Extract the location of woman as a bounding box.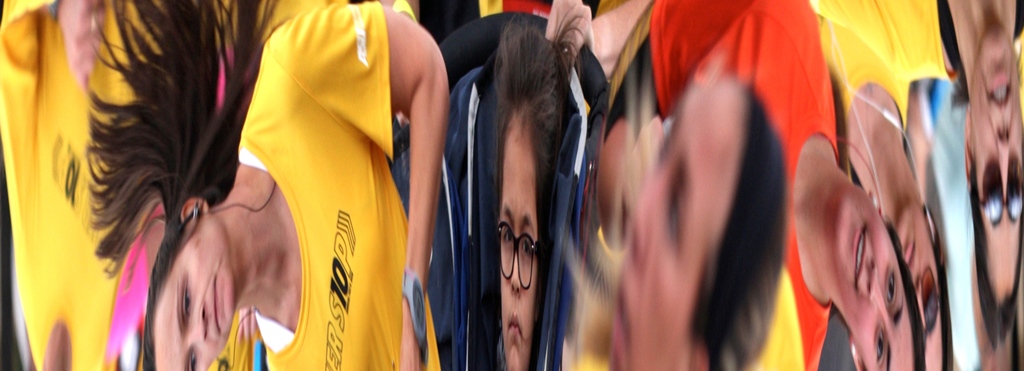
(left=538, top=0, right=924, bottom=370).
